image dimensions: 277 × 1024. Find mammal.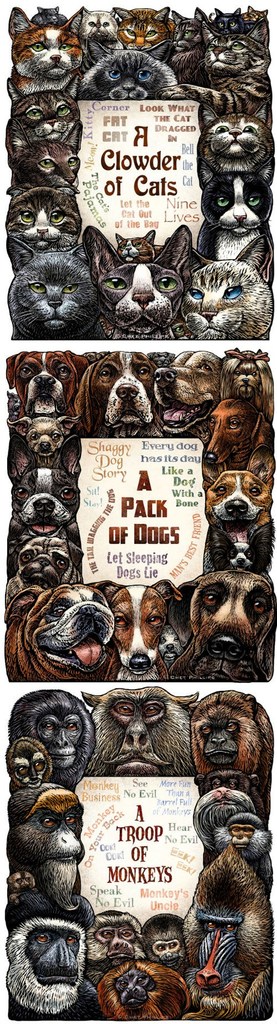
x1=4, y1=410, x2=88, y2=477.
